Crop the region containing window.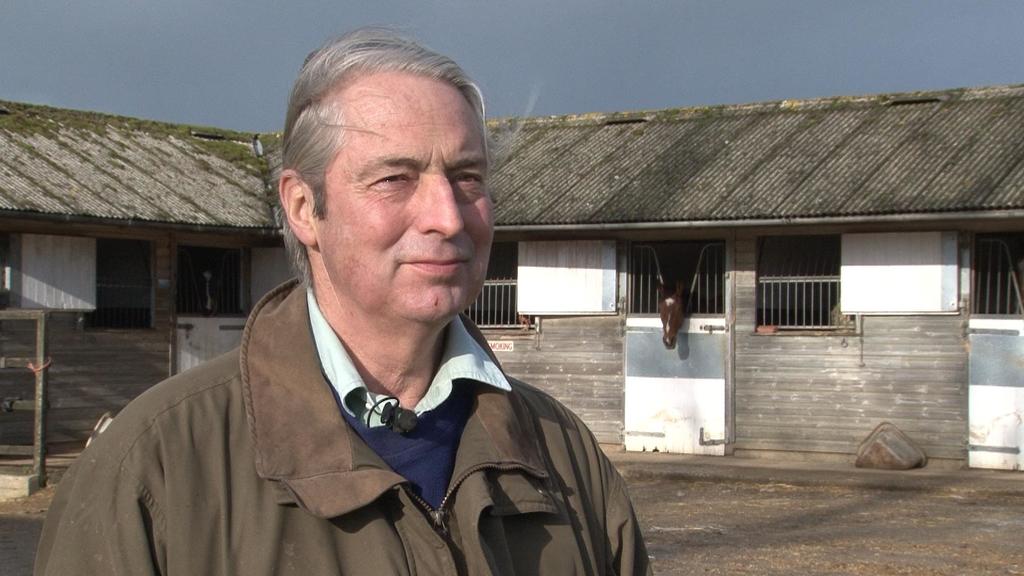
Crop region: [620, 233, 740, 321].
